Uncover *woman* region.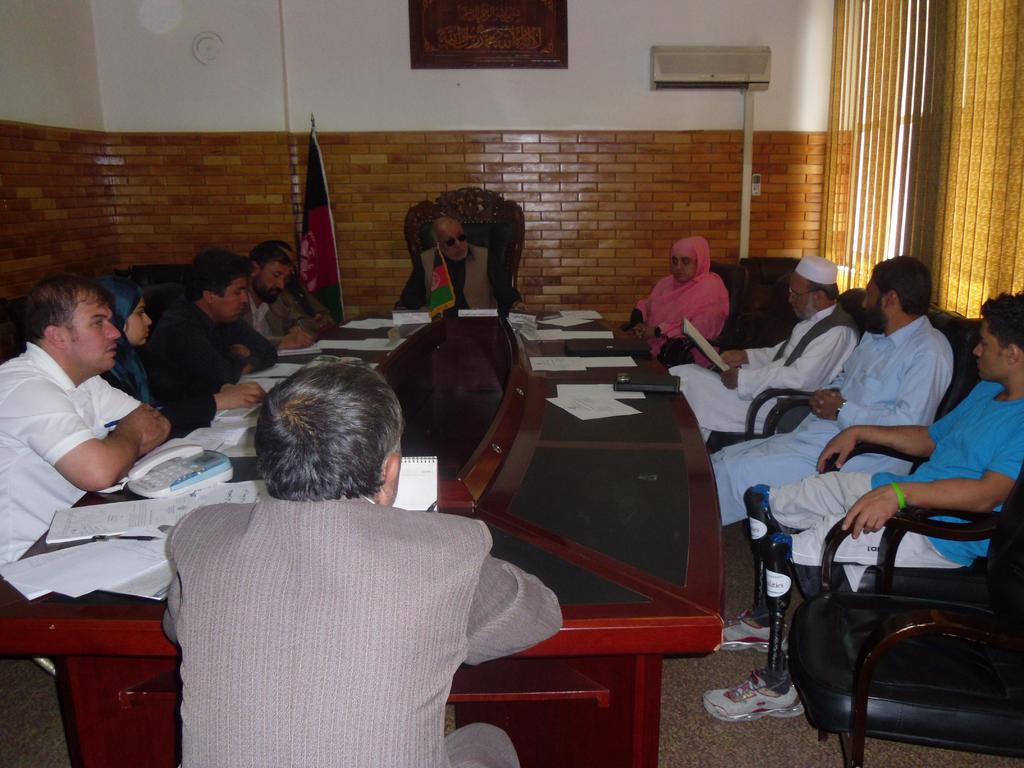
Uncovered: 99 276 271 443.
